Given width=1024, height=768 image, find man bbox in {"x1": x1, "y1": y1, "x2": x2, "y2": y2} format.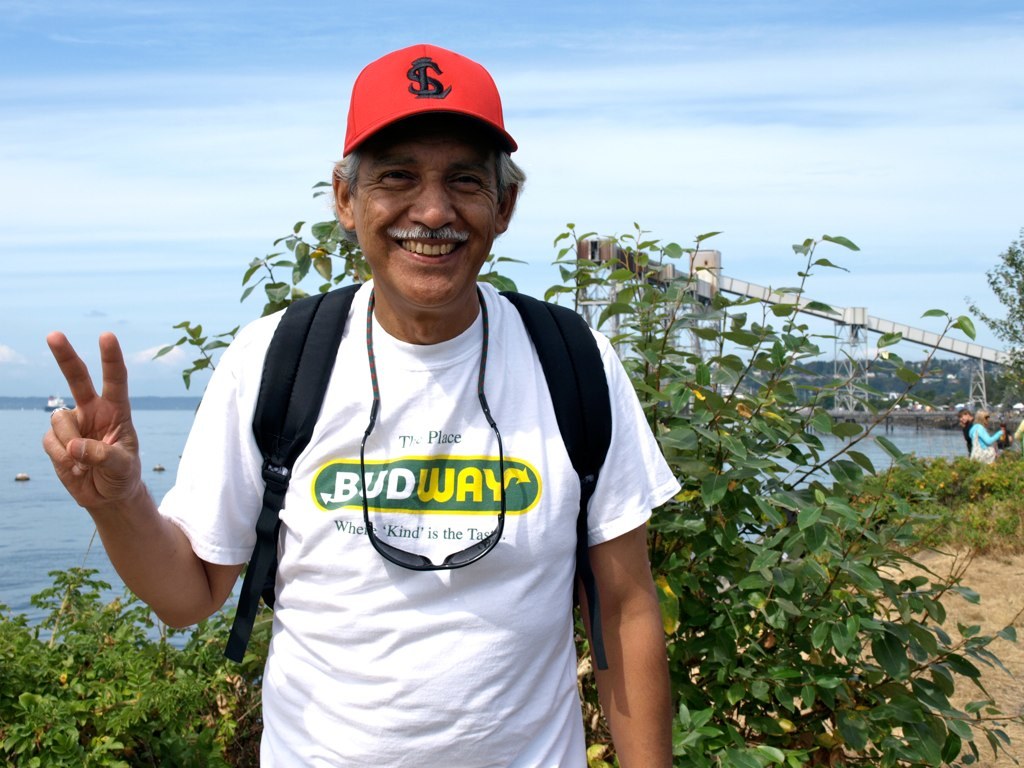
{"x1": 42, "y1": 42, "x2": 683, "y2": 767}.
